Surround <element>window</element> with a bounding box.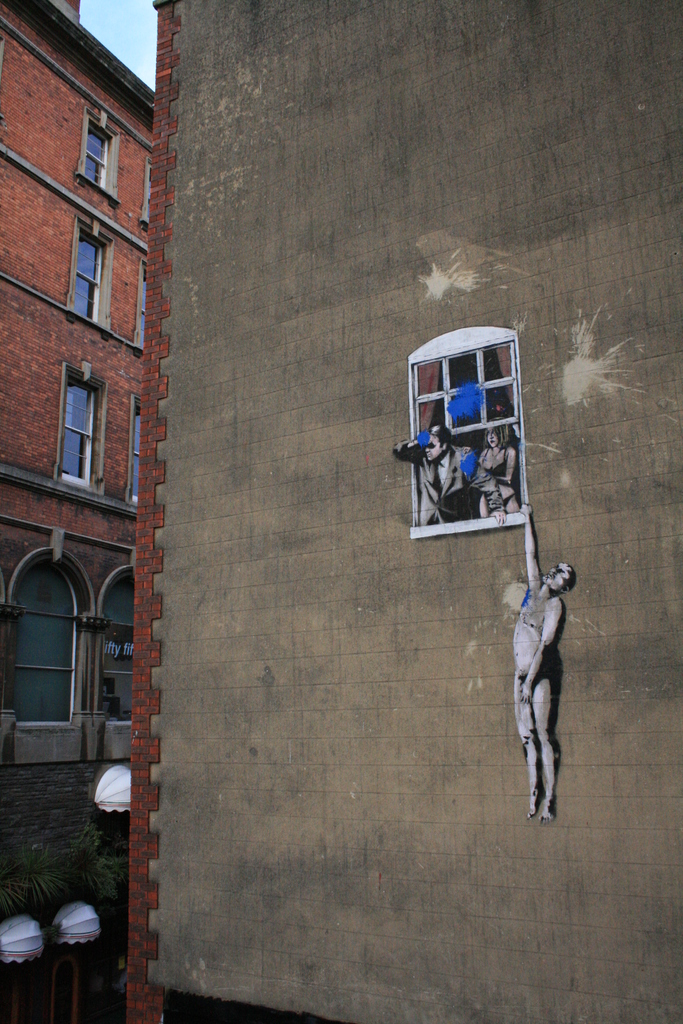
<region>54, 356, 113, 494</region>.
